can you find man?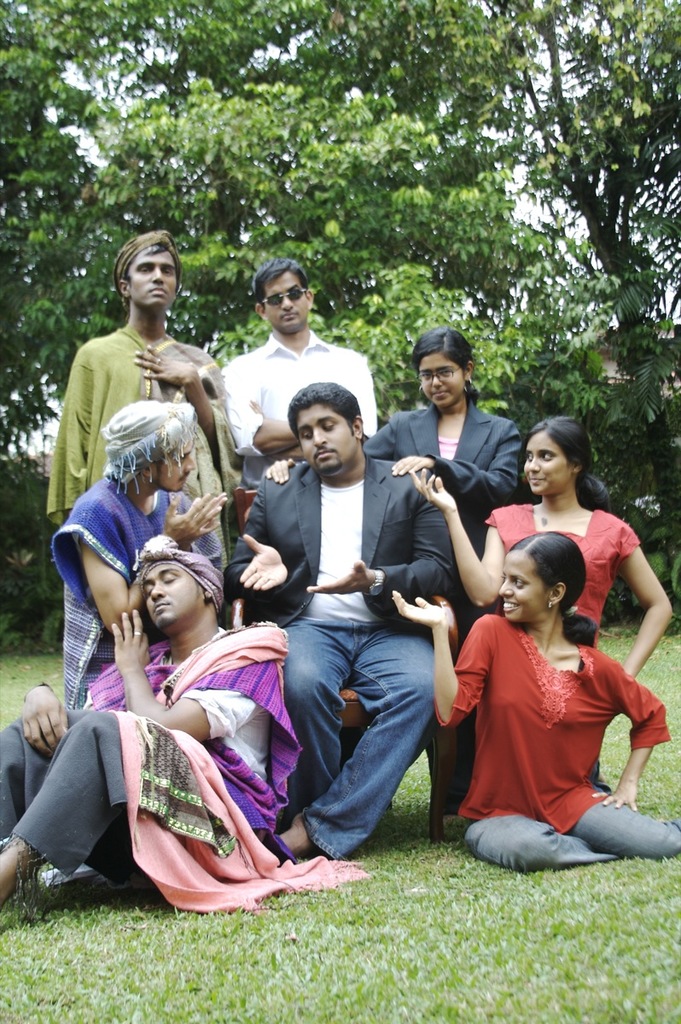
Yes, bounding box: x1=0, y1=533, x2=298, y2=911.
